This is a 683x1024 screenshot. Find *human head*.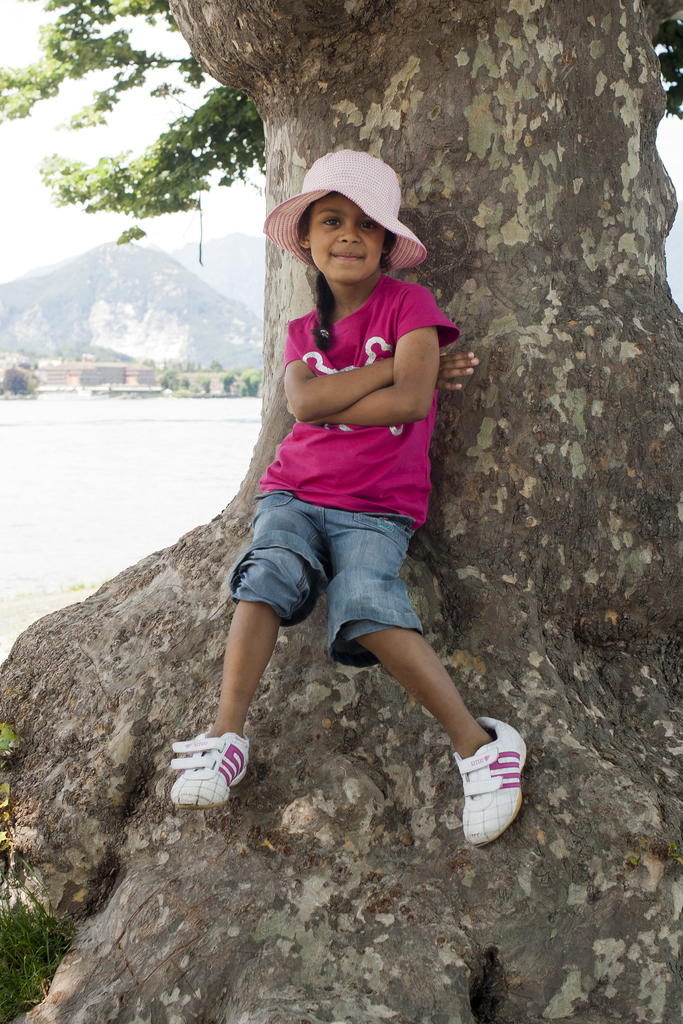
Bounding box: (286, 167, 407, 281).
